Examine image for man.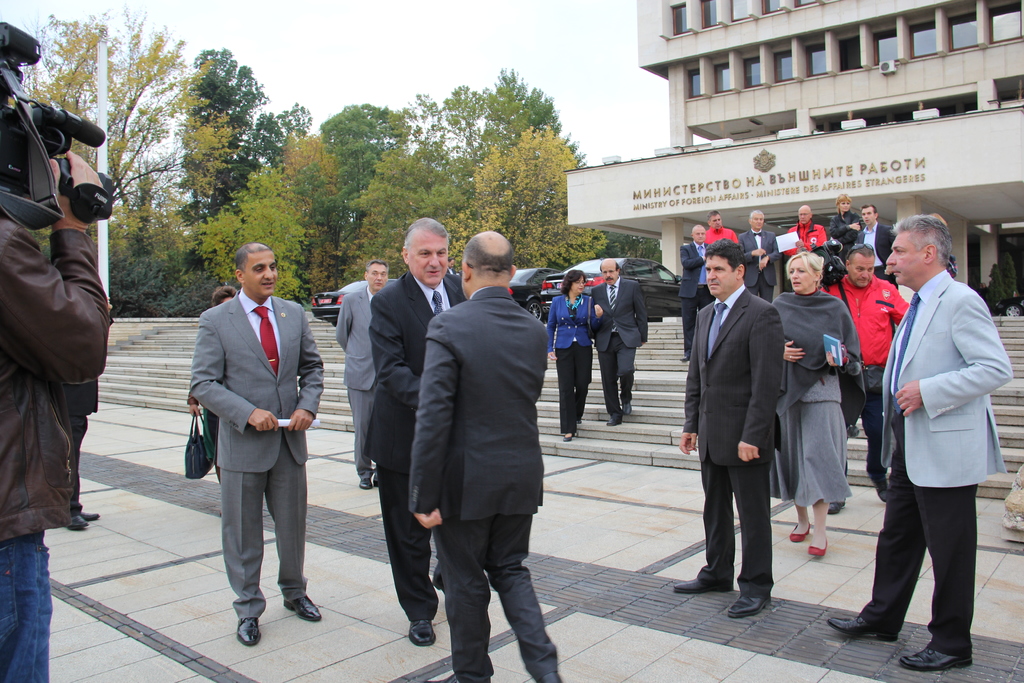
Examination result: <region>593, 254, 650, 429</region>.
